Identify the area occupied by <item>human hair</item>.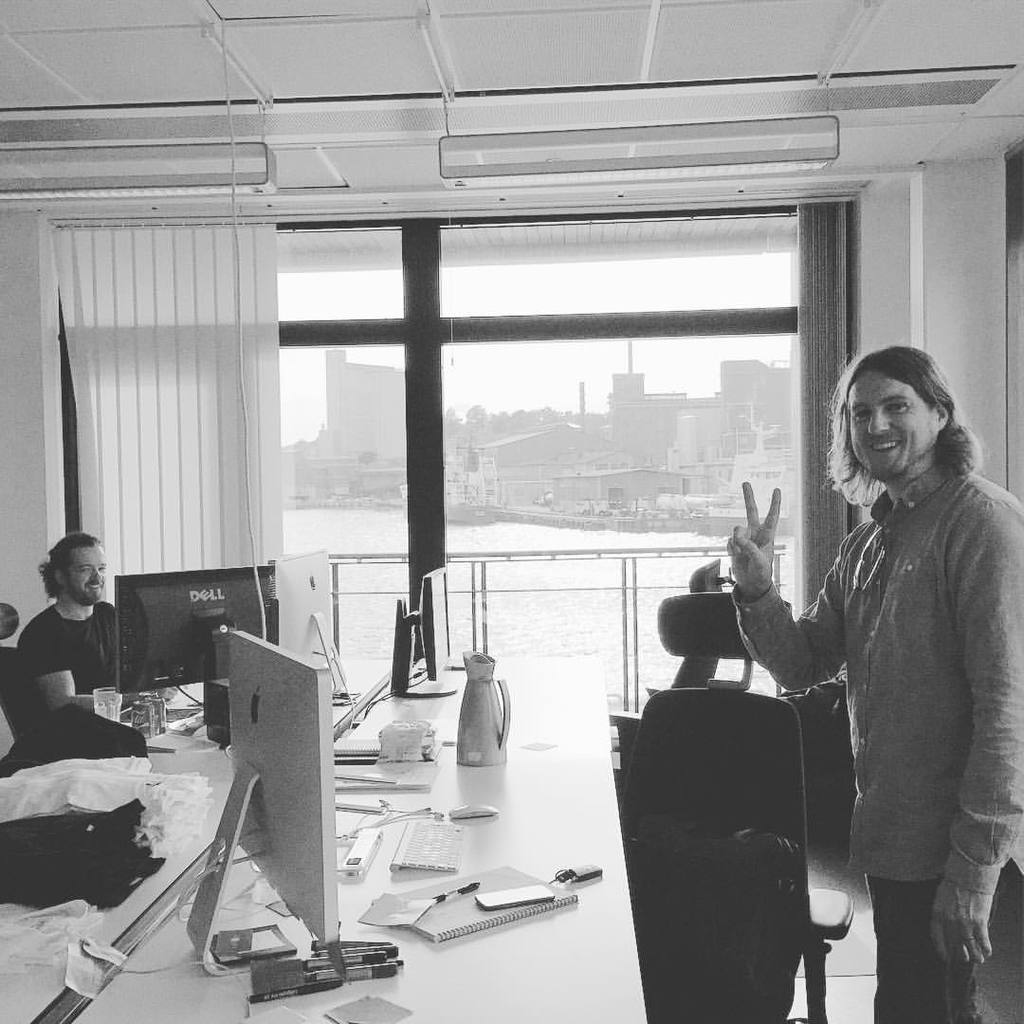
Area: left=35, top=535, right=96, bottom=598.
